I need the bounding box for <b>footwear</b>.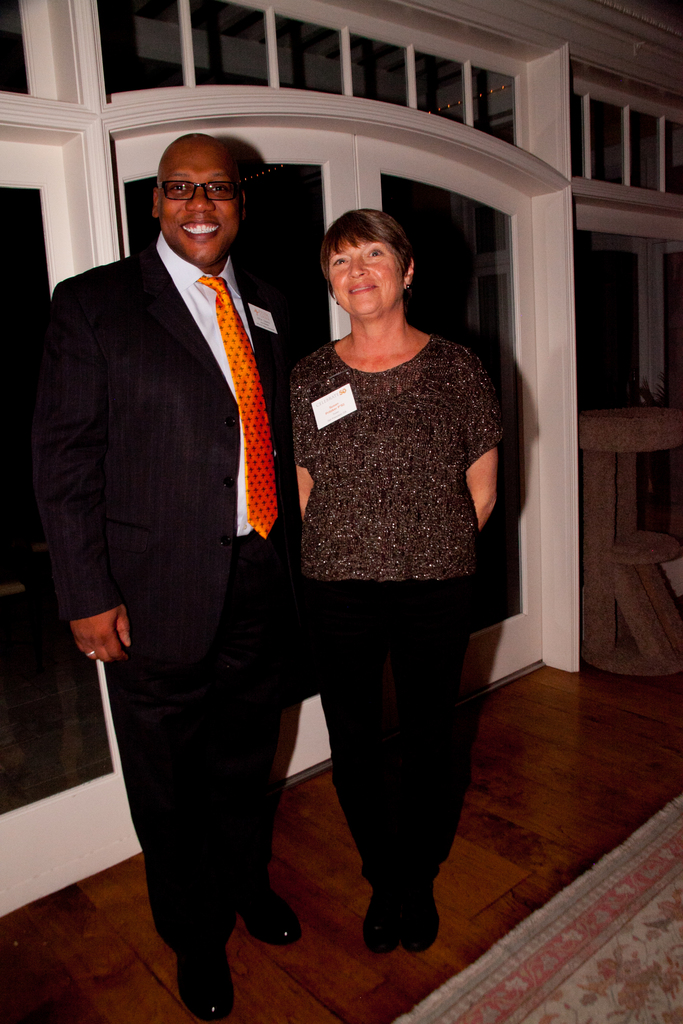
Here it is: 238/872/306/959.
